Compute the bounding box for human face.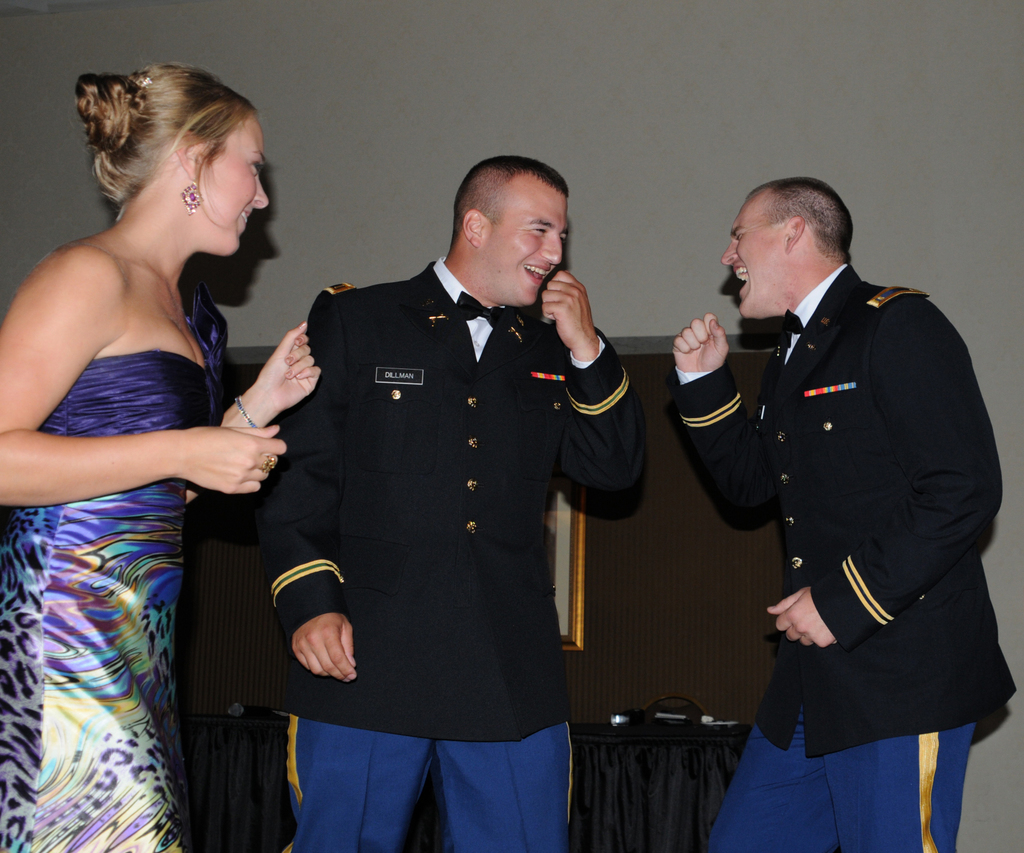
rect(204, 111, 273, 252).
